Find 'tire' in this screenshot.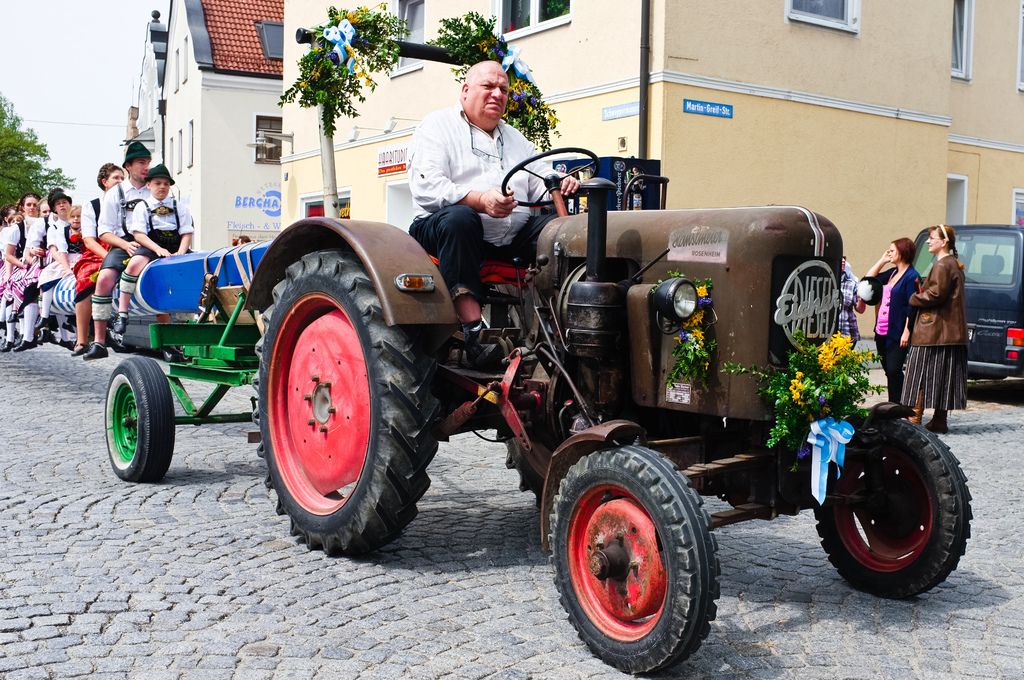
The bounding box for 'tire' is crop(252, 251, 444, 556).
